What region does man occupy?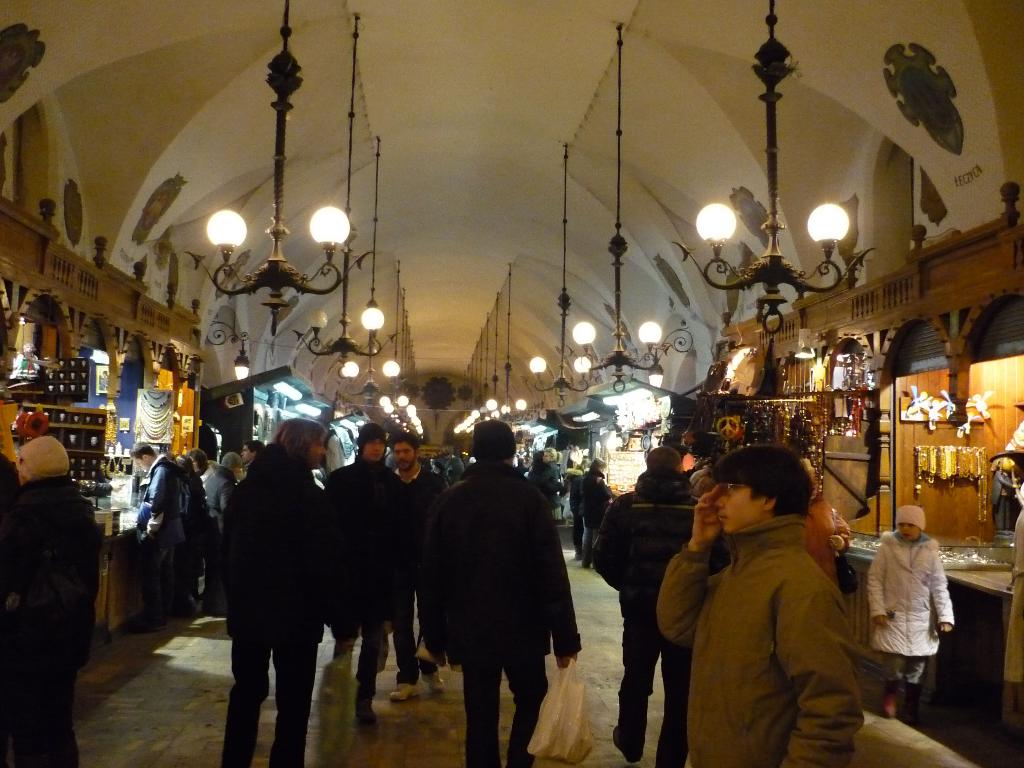
[526,445,563,514].
